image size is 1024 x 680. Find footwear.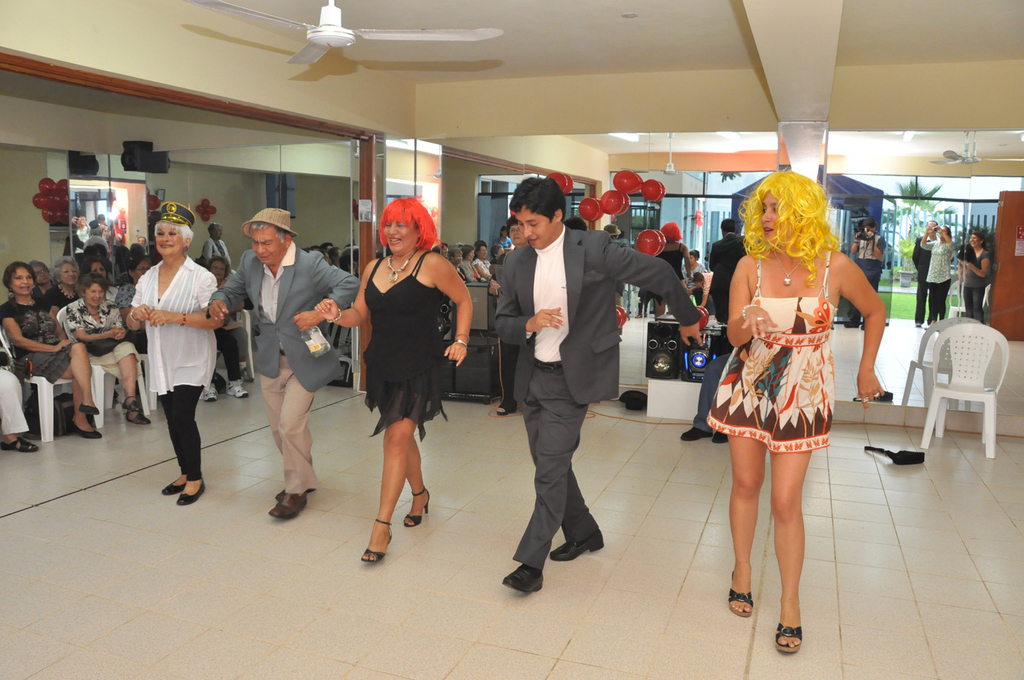
l=0, t=436, r=34, b=451.
